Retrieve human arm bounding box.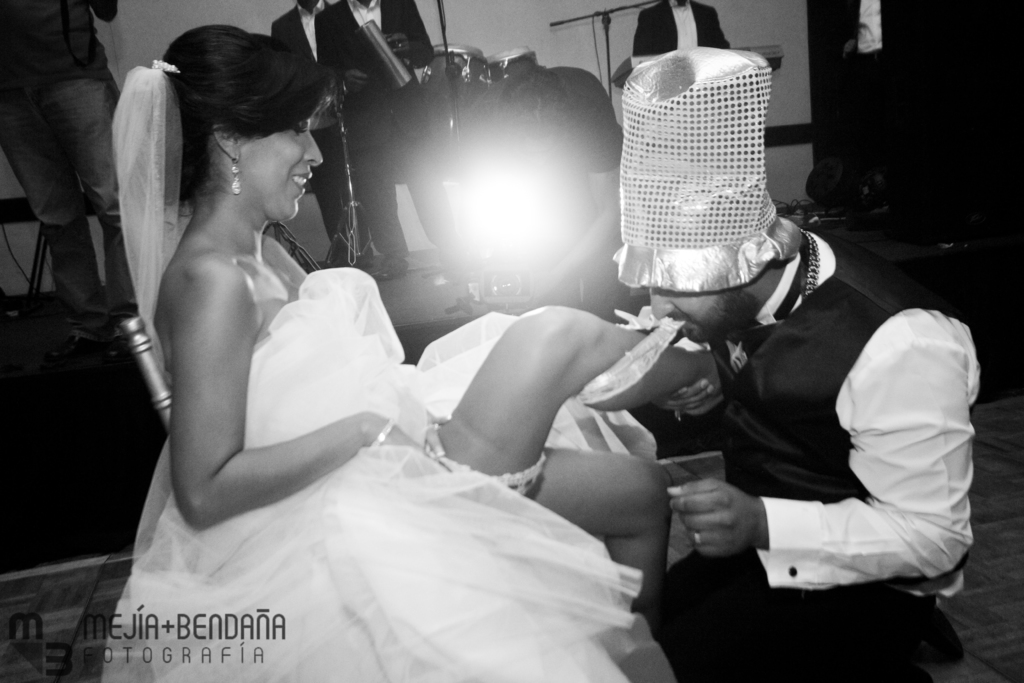
Bounding box: pyautogui.locateOnScreen(269, 24, 294, 47).
